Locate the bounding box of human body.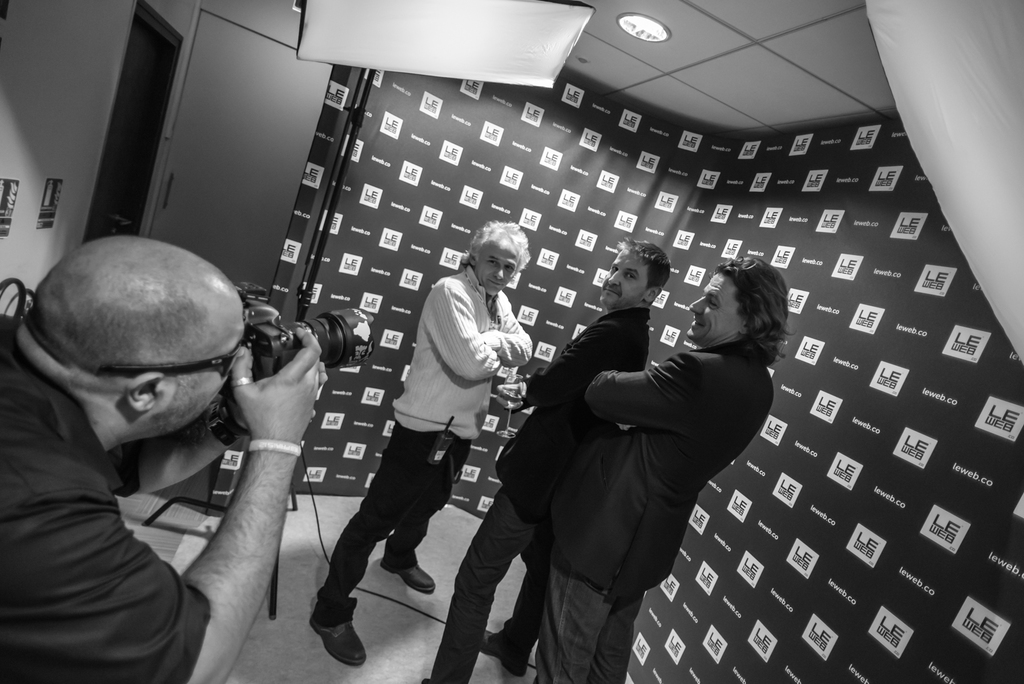
Bounding box: [310,217,534,667].
